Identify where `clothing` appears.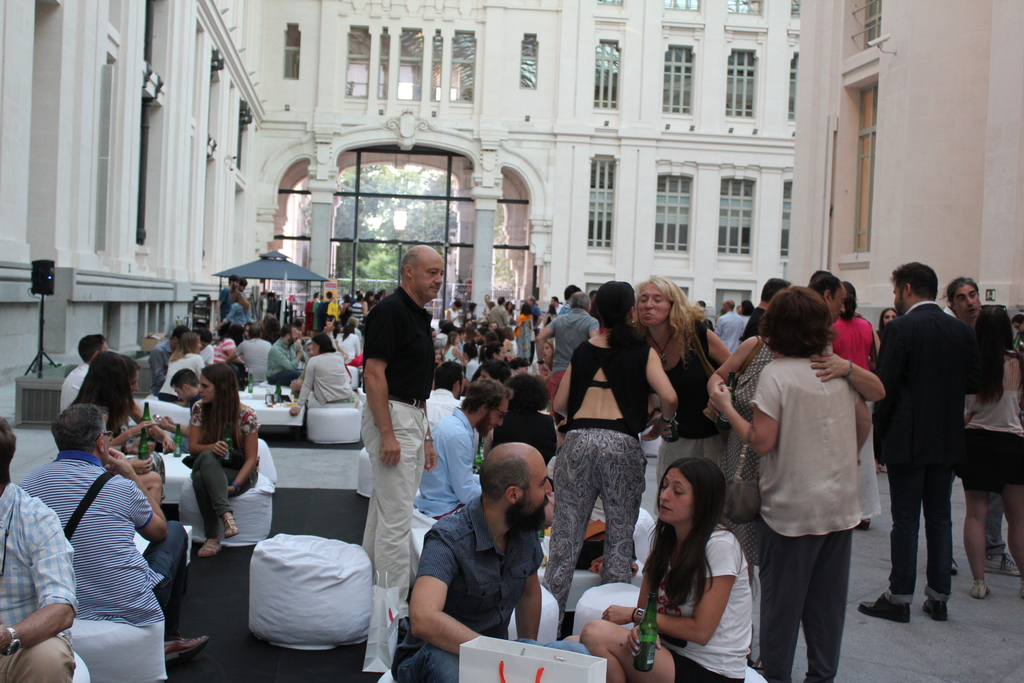
Appears at [148,334,173,383].
